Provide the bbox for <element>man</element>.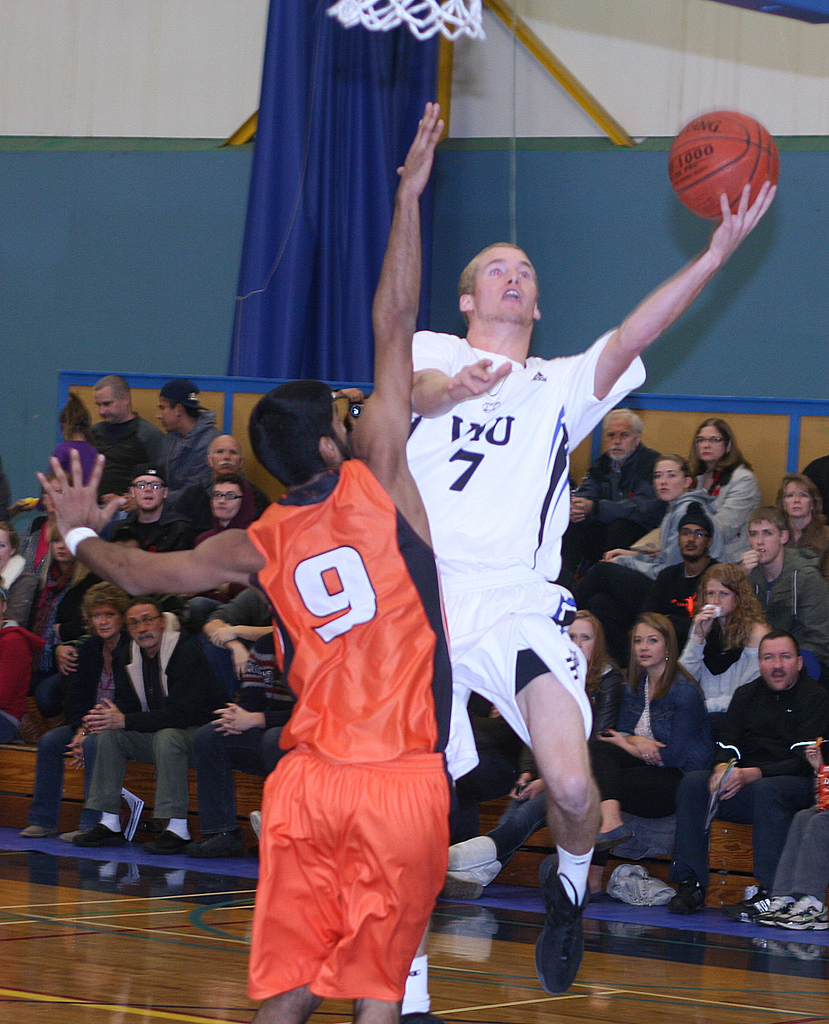
rect(651, 628, 828, 913).
